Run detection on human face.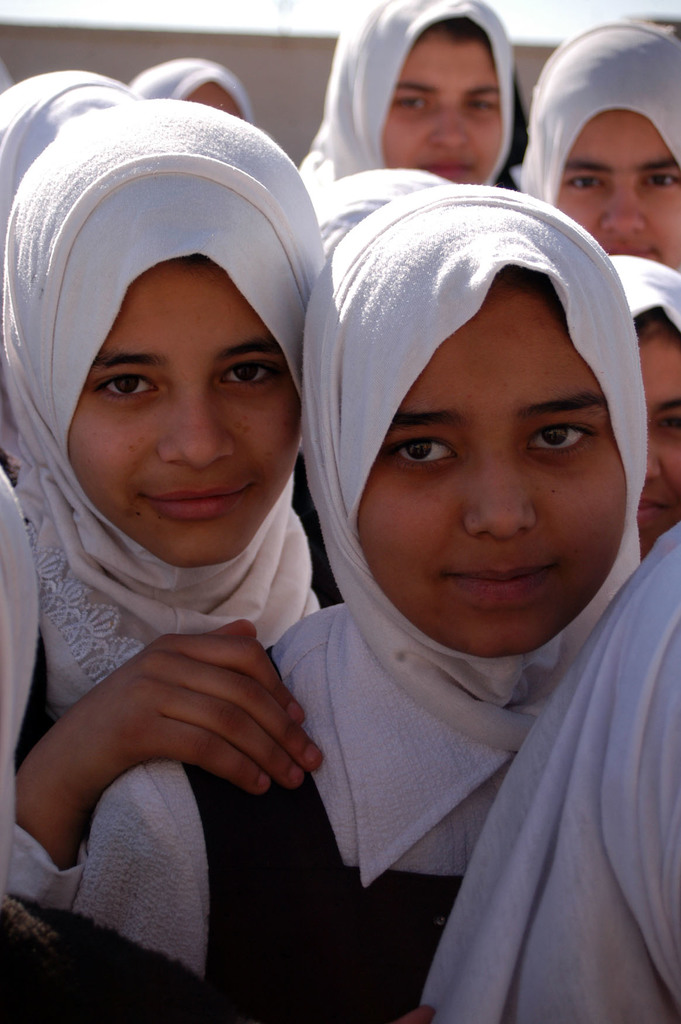
Result: {"left": 182, "top": 83, "right": 240, "bottom": 118}.
